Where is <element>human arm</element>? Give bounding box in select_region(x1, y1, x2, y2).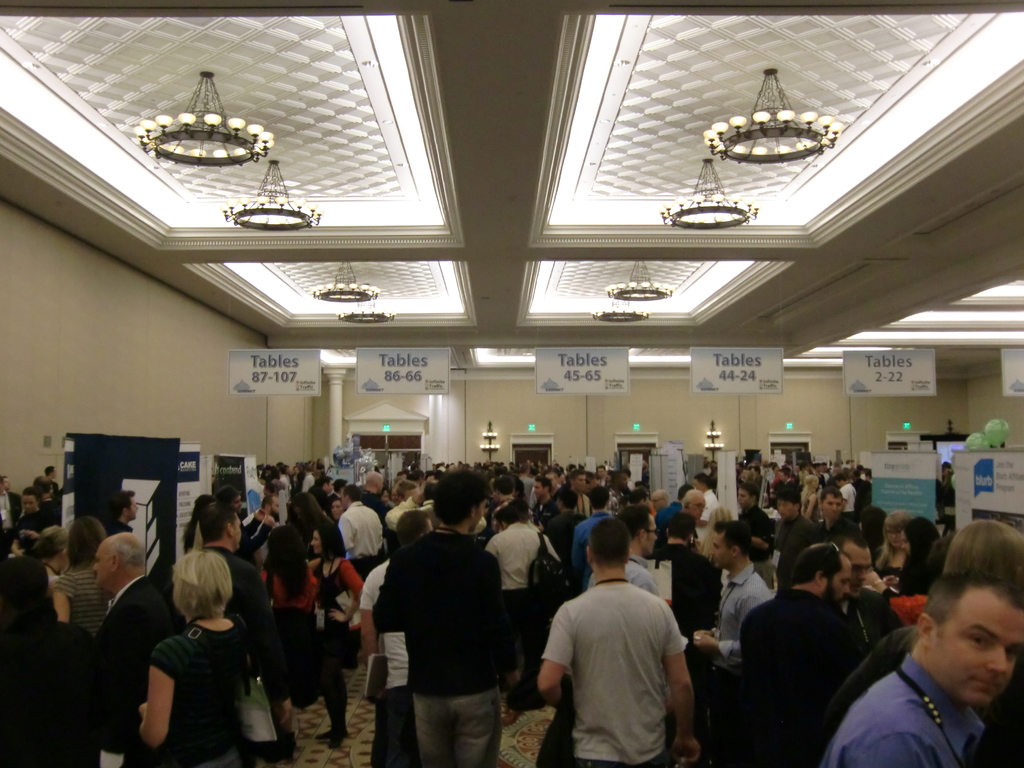
select_region(378, 488, 420, 535).
